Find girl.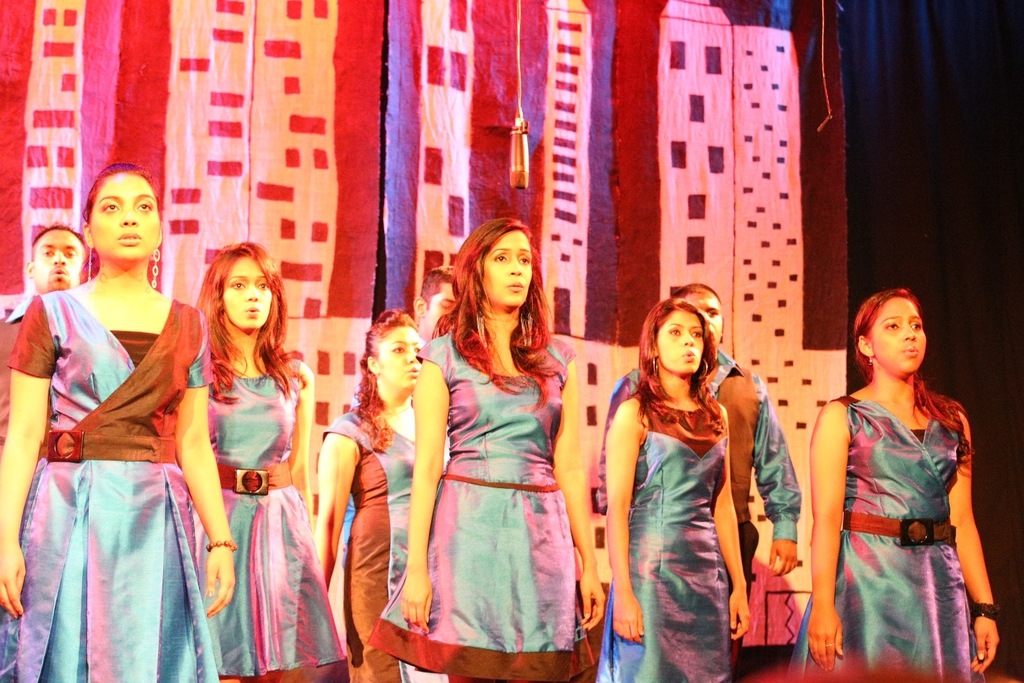
bbox=(591, 295, 751, 682).
